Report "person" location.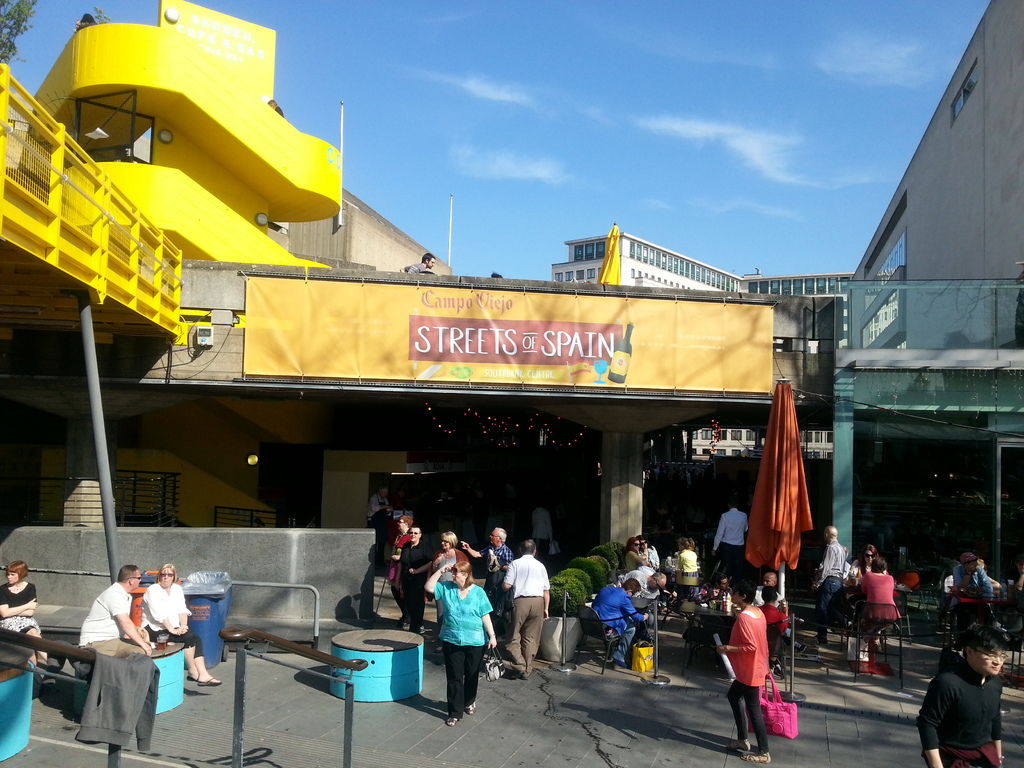
Report: left=941, top=550, right=996, bottom=639.
